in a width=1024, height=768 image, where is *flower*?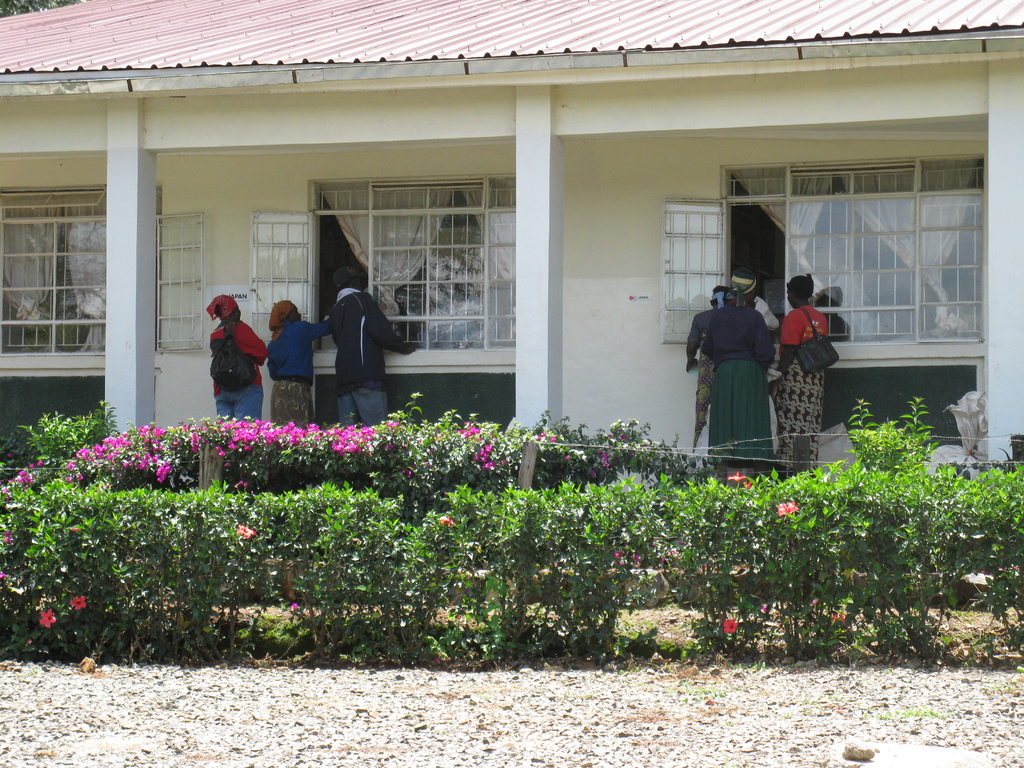
box=[36, 602, 59, 632].
